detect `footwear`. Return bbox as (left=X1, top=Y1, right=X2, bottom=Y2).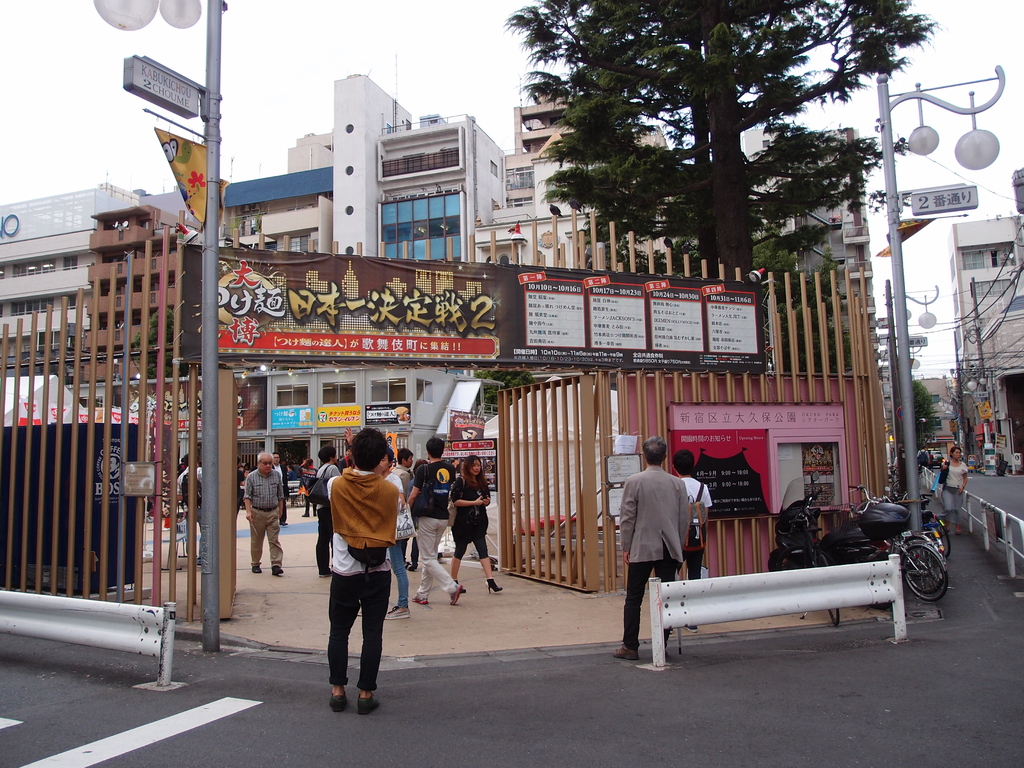
(left=323, top=694, right=348, bottom=712).
